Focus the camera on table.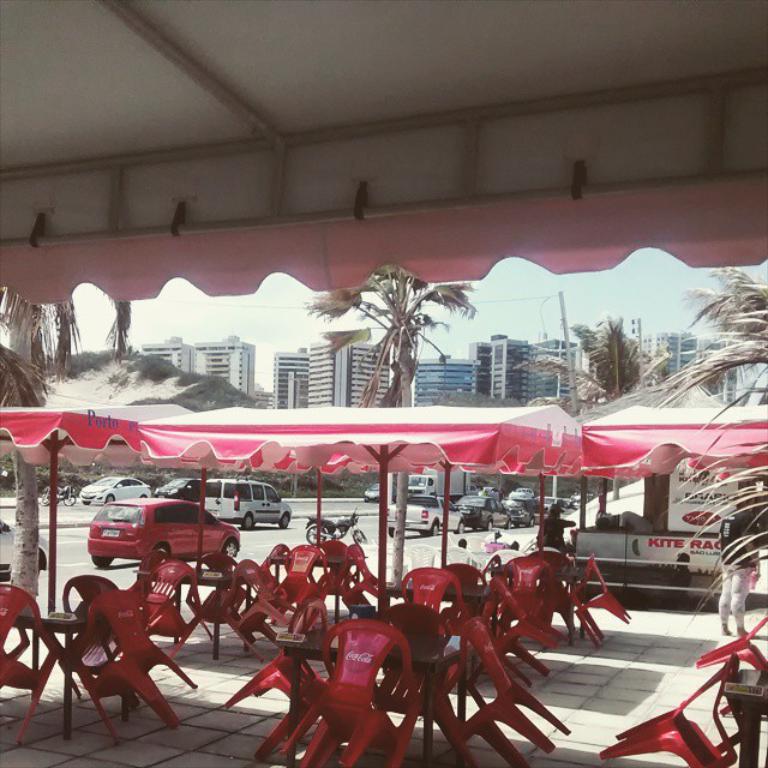
Focus region: [145, 570, 246, 662].
